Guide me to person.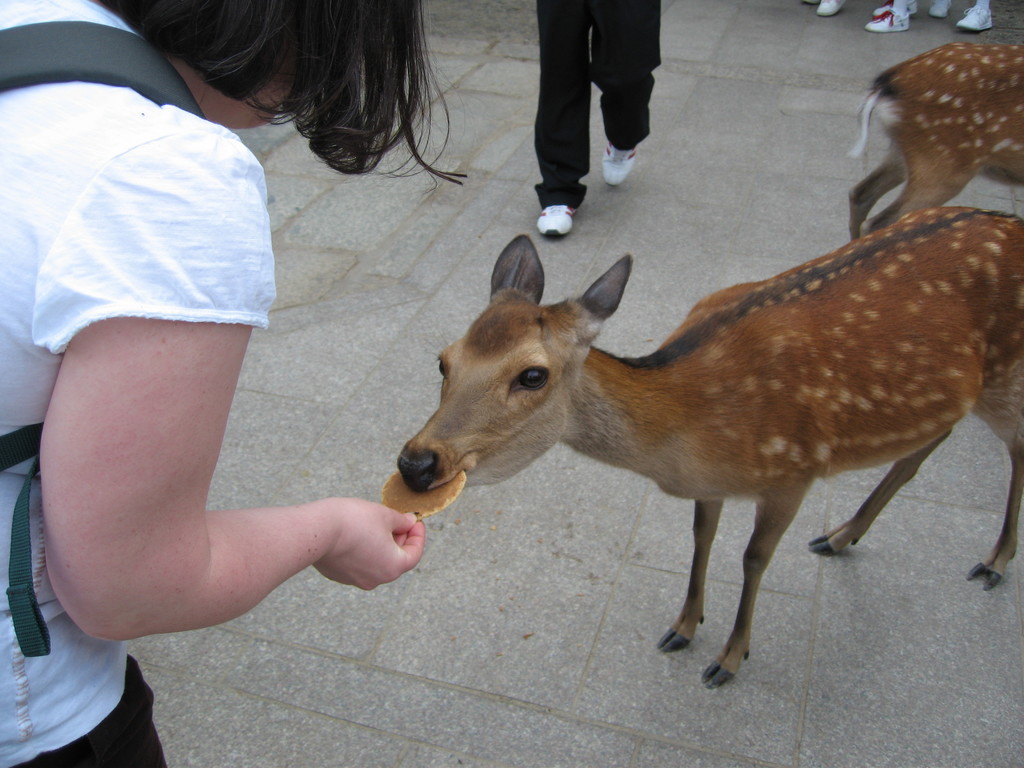
Guidance: {"left": 929, "top": 0, "right": 993, "bottom": 31}.
